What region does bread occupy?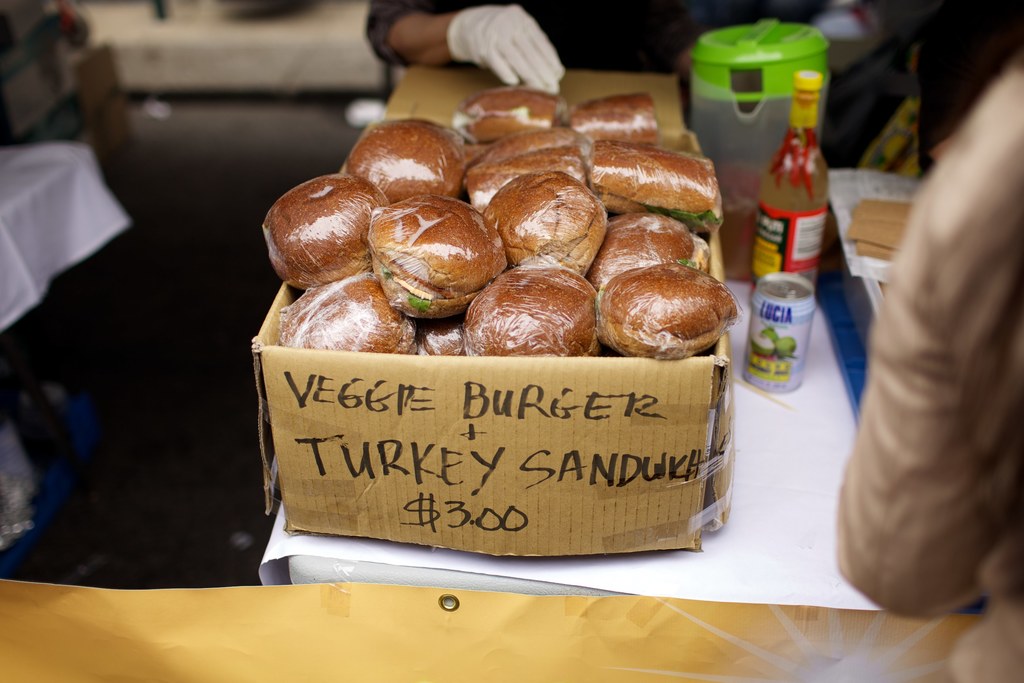
l=453, t=75, r=571, b=140.
